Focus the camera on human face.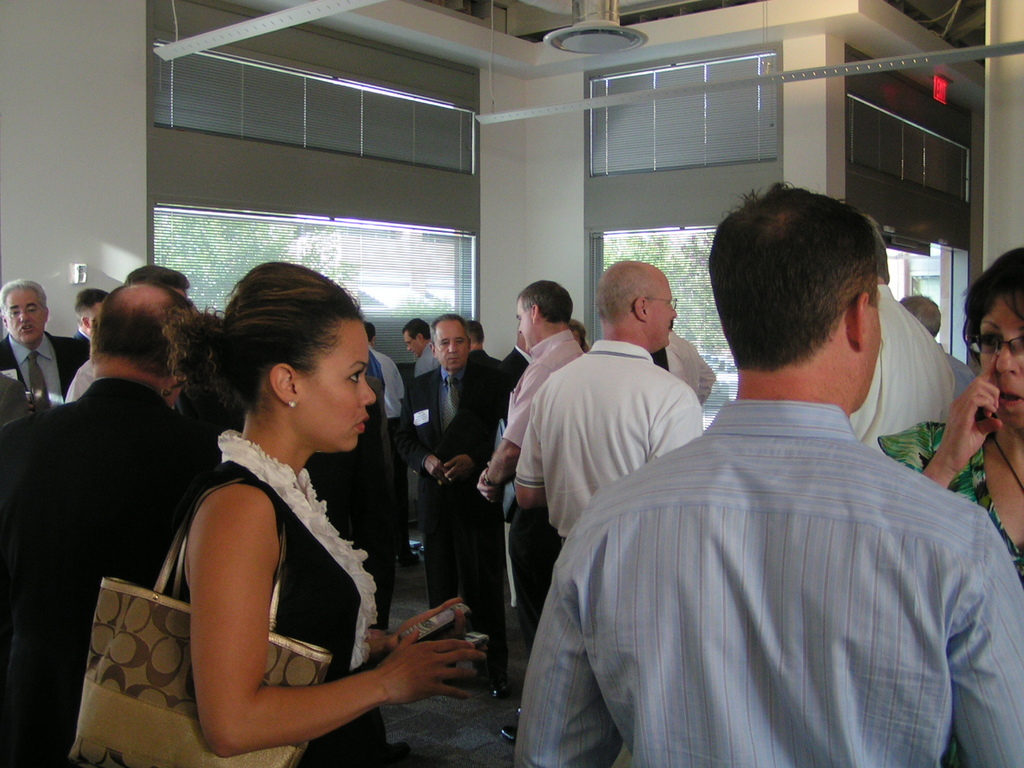
Focus region: BBox(649, 275, 679, 350).
